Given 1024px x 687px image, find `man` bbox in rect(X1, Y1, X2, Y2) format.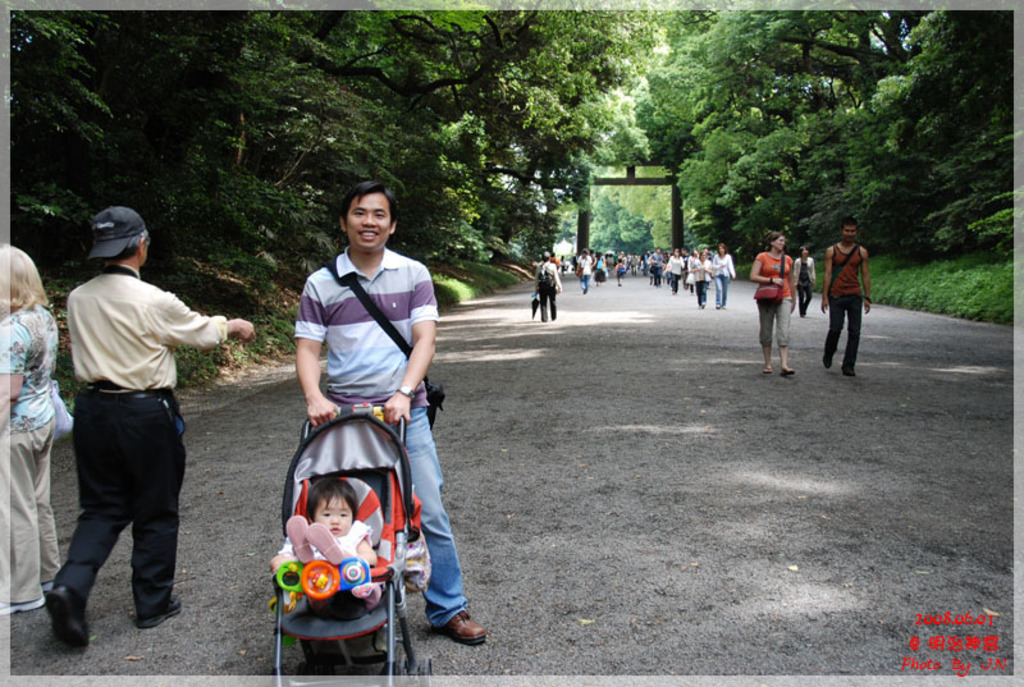
rect(35, 217, 220, 646).
